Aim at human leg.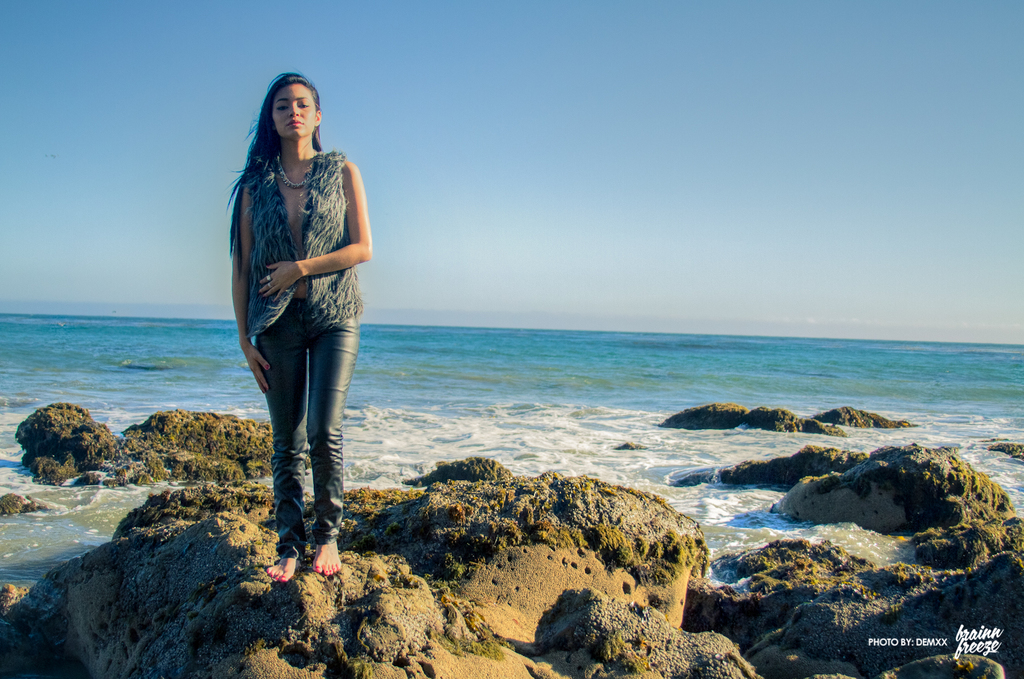
Aimed at [left=263, top=299, right=302, bottom=585].
